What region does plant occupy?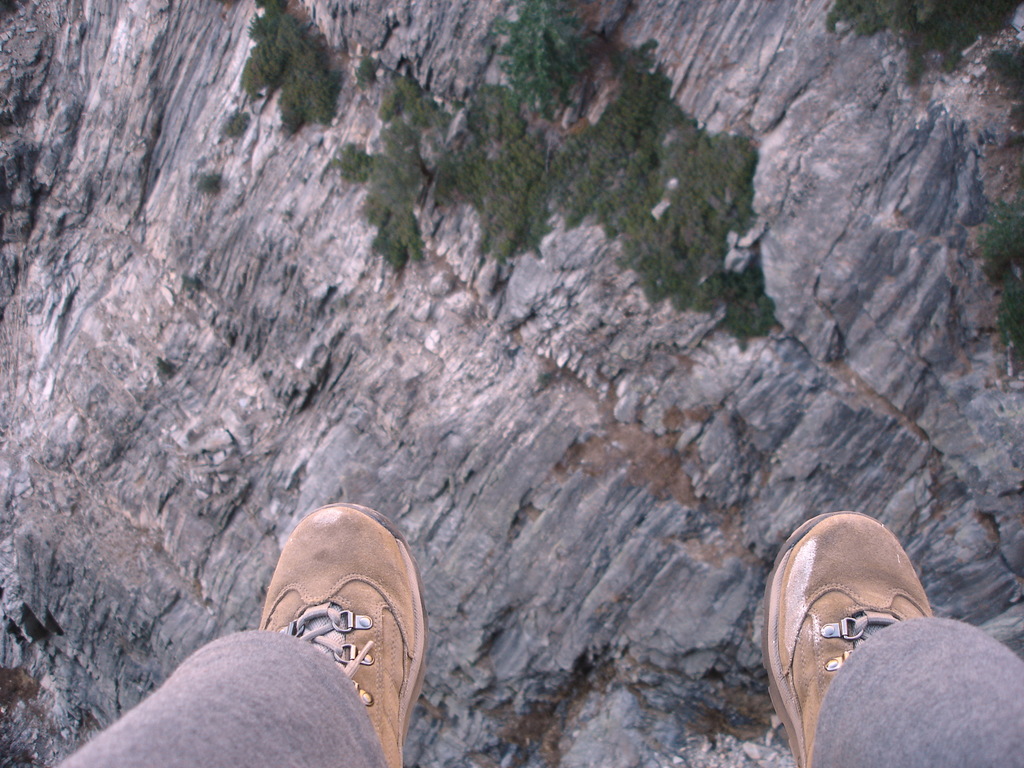
[152, 355, 178, 381].
